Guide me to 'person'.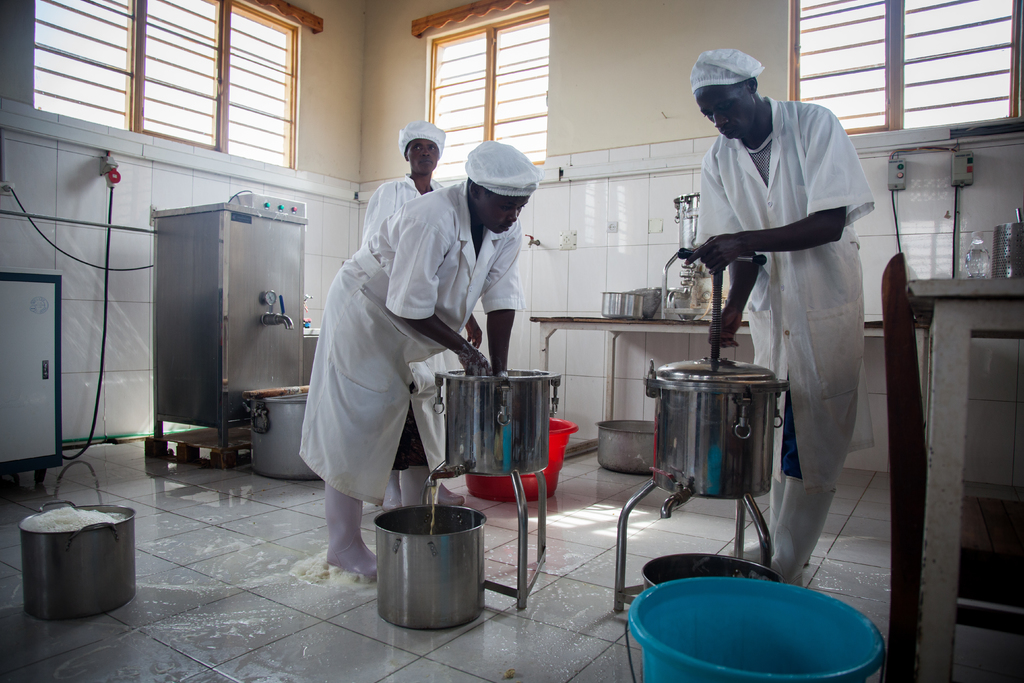
Guidance: (left=685, top=28, right=882, bottom=561).
